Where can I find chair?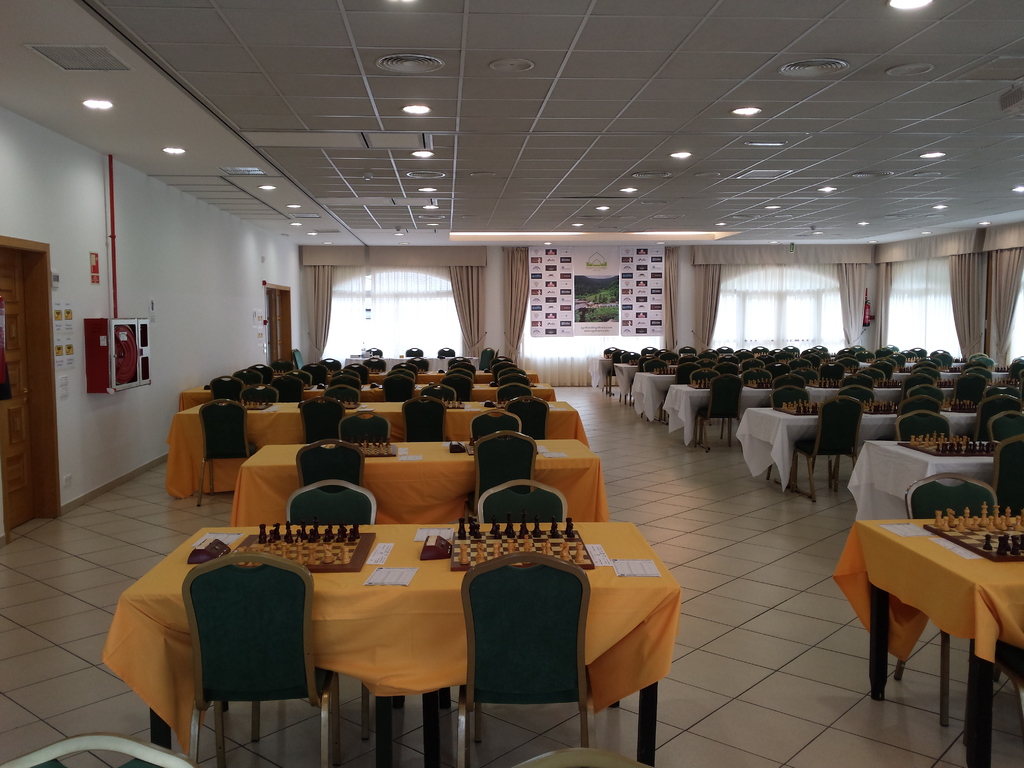
You can find it at 897, 412, 953, 440.
